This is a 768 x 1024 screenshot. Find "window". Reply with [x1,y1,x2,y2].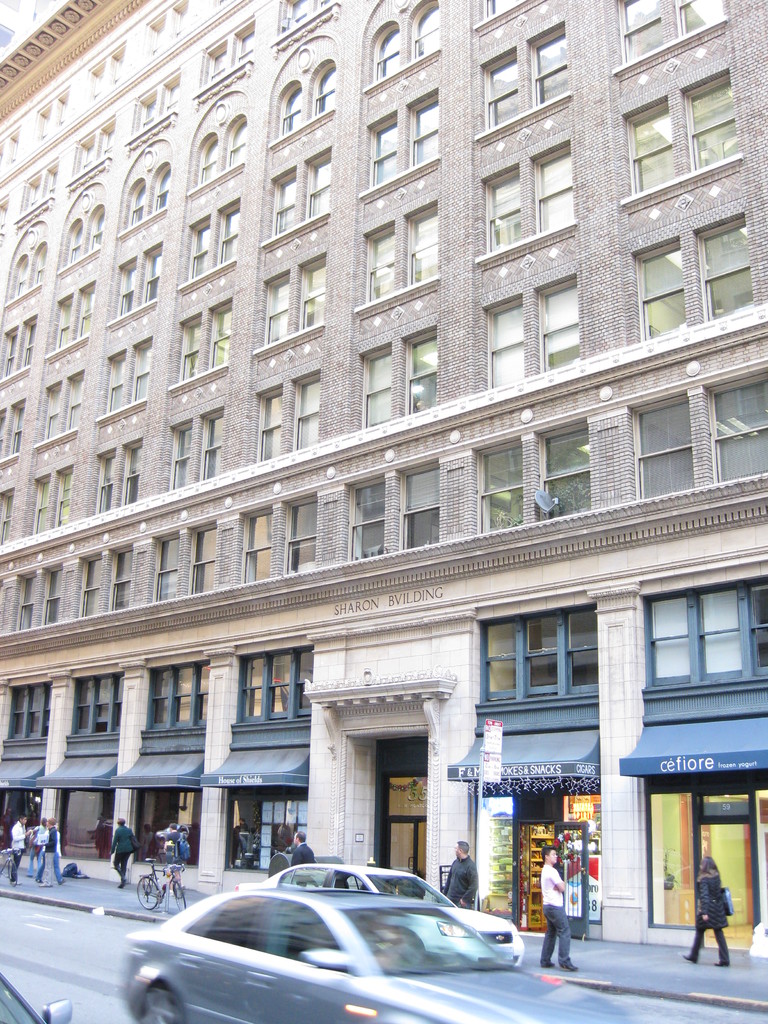
[83,207,102,252].
